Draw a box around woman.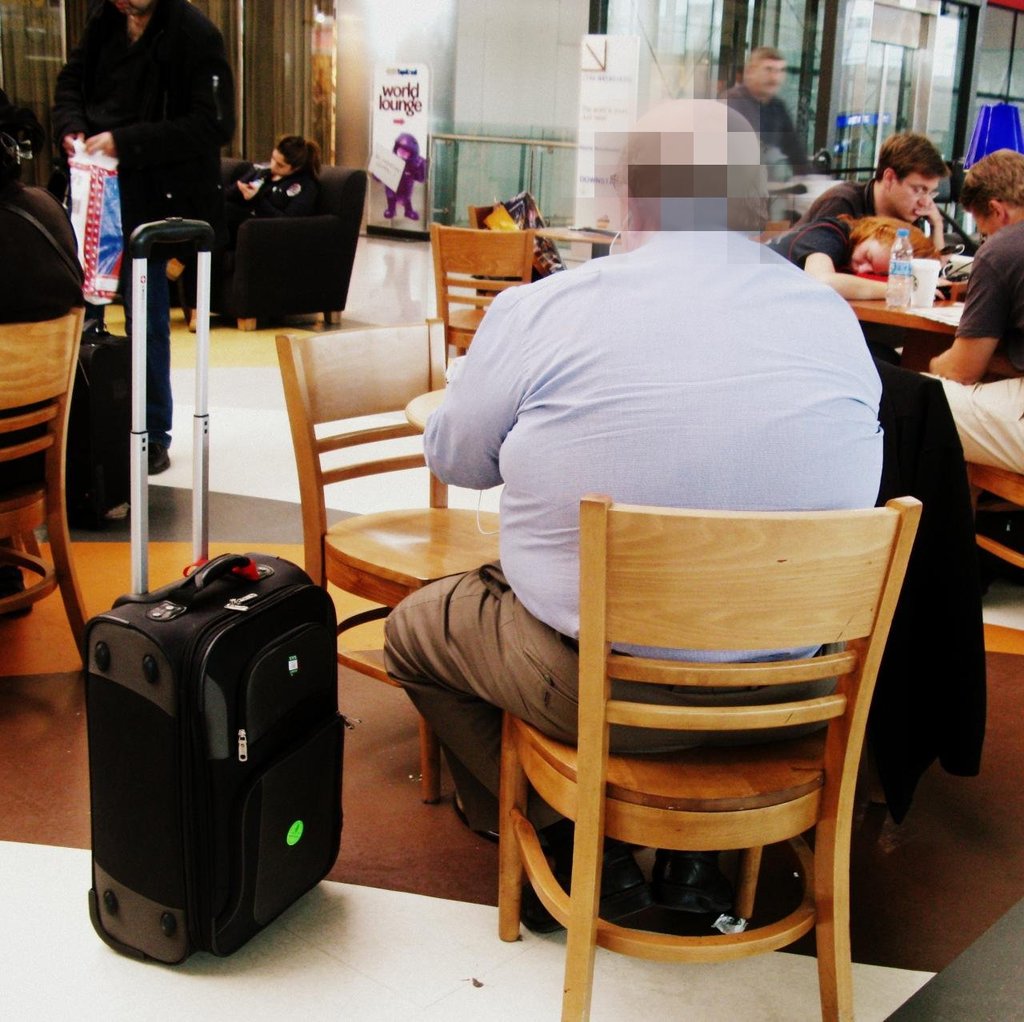
759:213:947:302.
